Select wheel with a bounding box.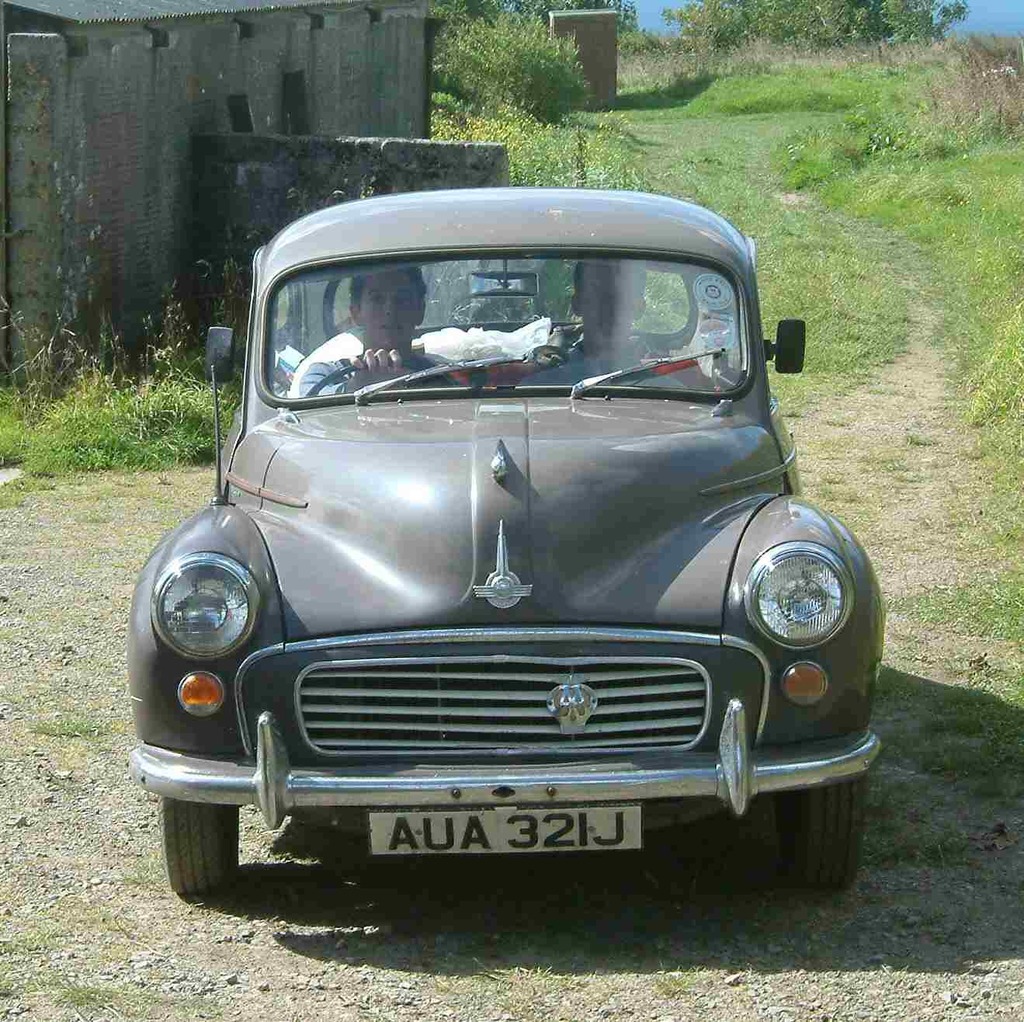
bbox=[769, 777, 866, 886].
